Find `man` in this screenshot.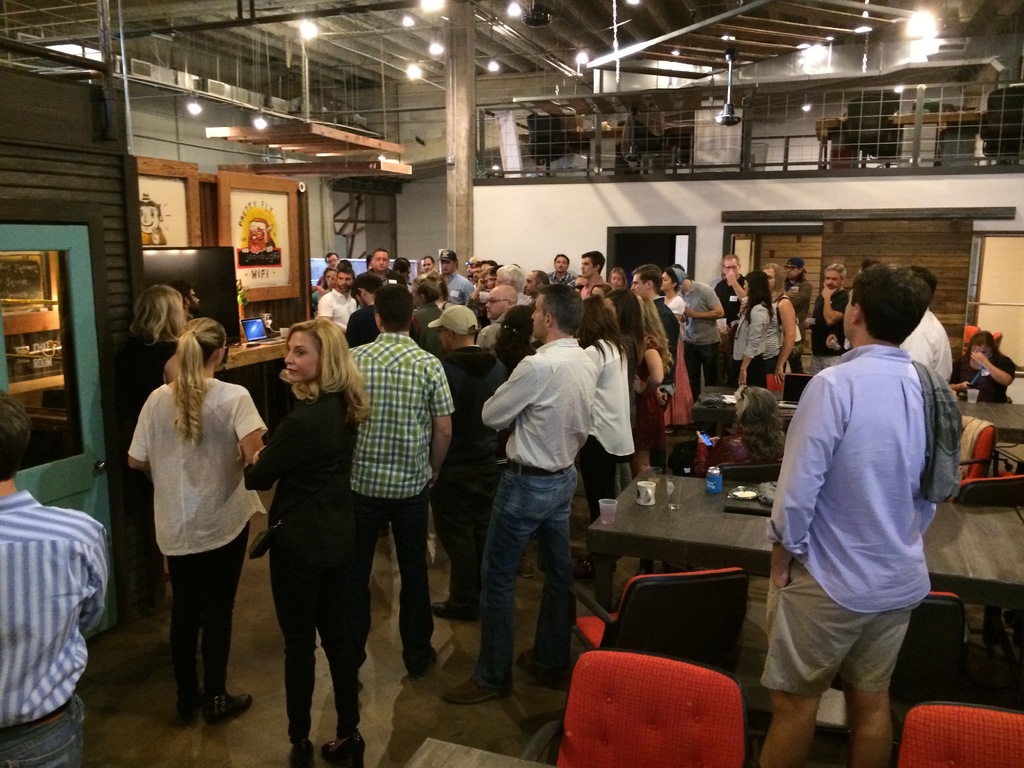
The bounding box for `man` is <box>365,246,410,288</box>.
